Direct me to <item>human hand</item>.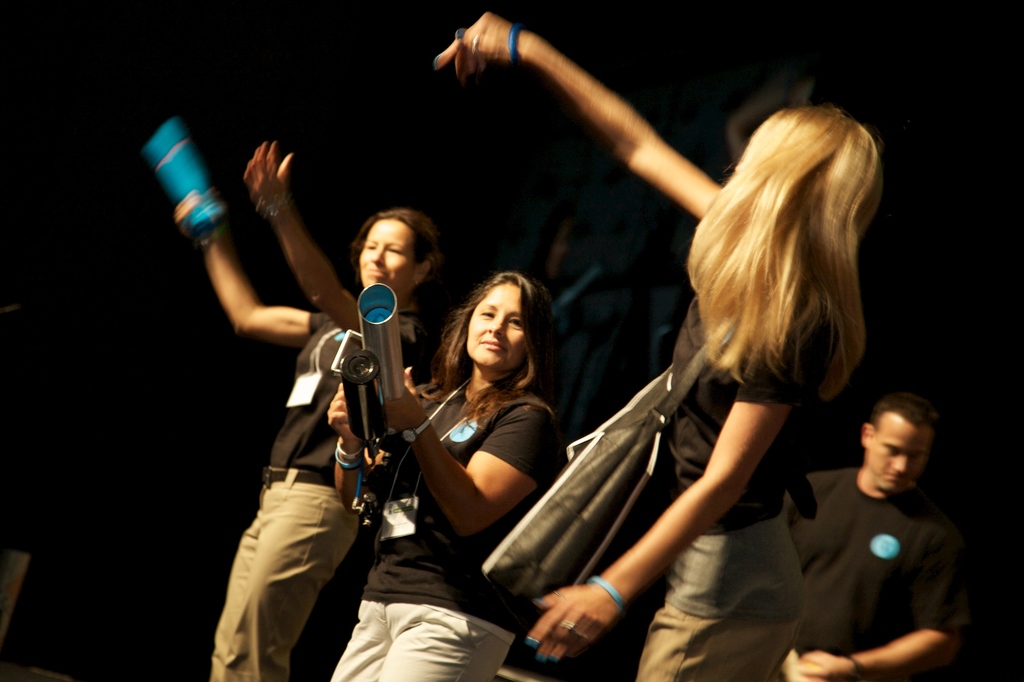
Direction: locate(436, 0, 545, 78).
